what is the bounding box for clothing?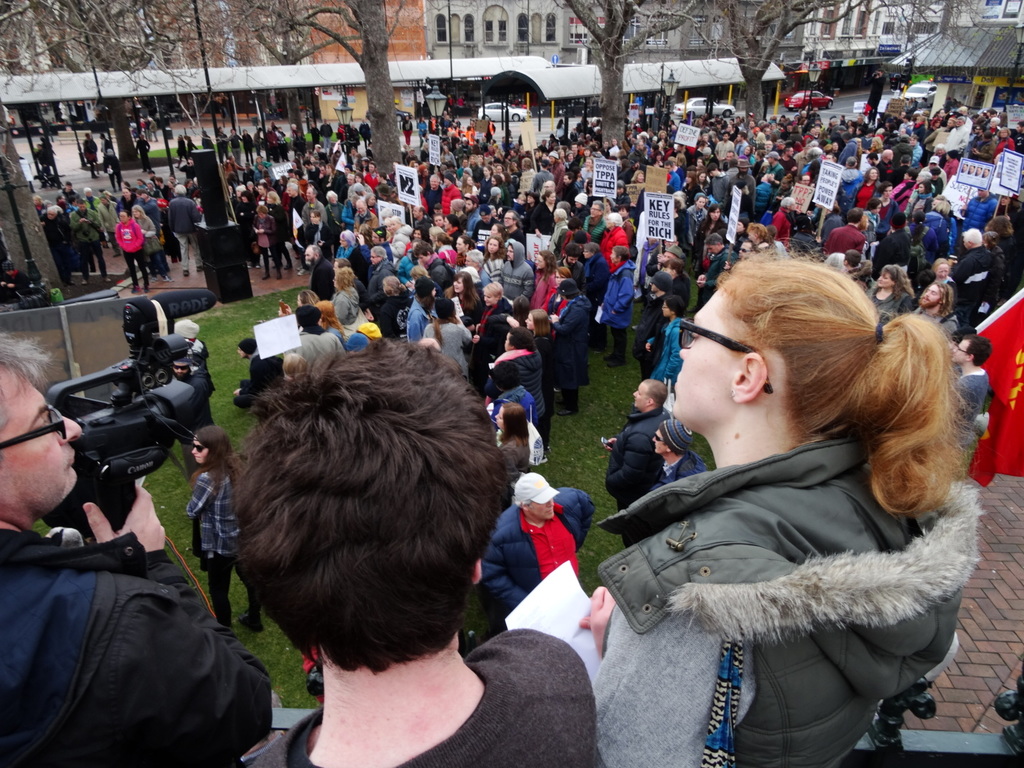
left=896, top=178, right=912, bottom=206.
